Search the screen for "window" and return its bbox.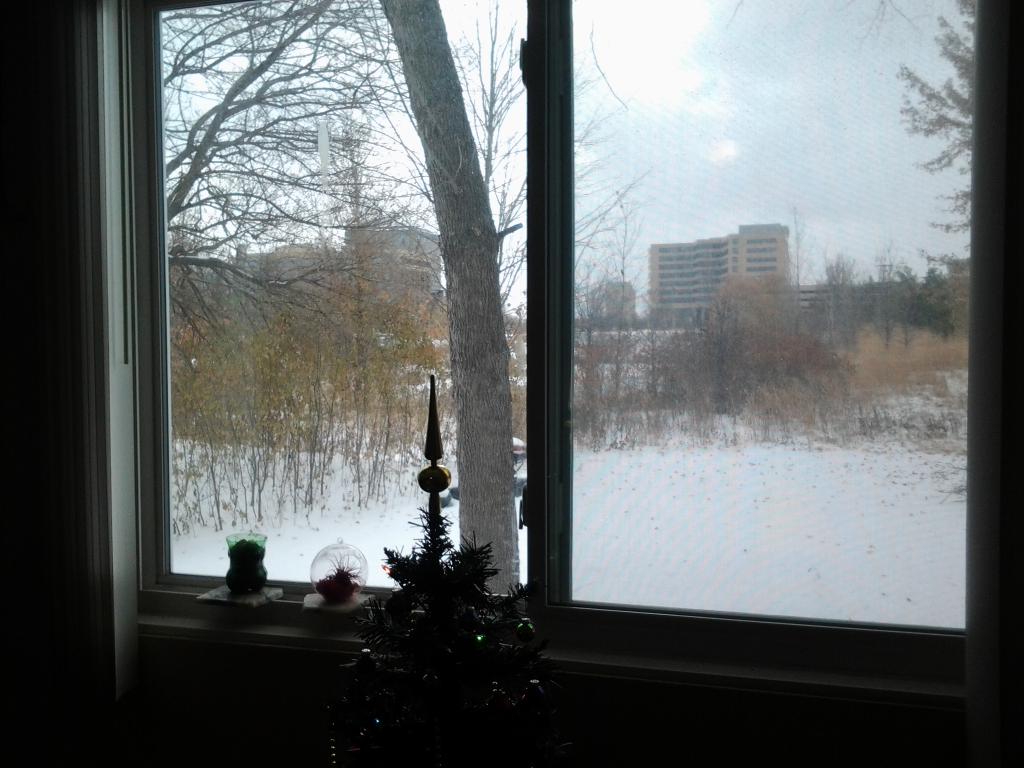
Found: <region>77, 61, 977, 729</region>.
